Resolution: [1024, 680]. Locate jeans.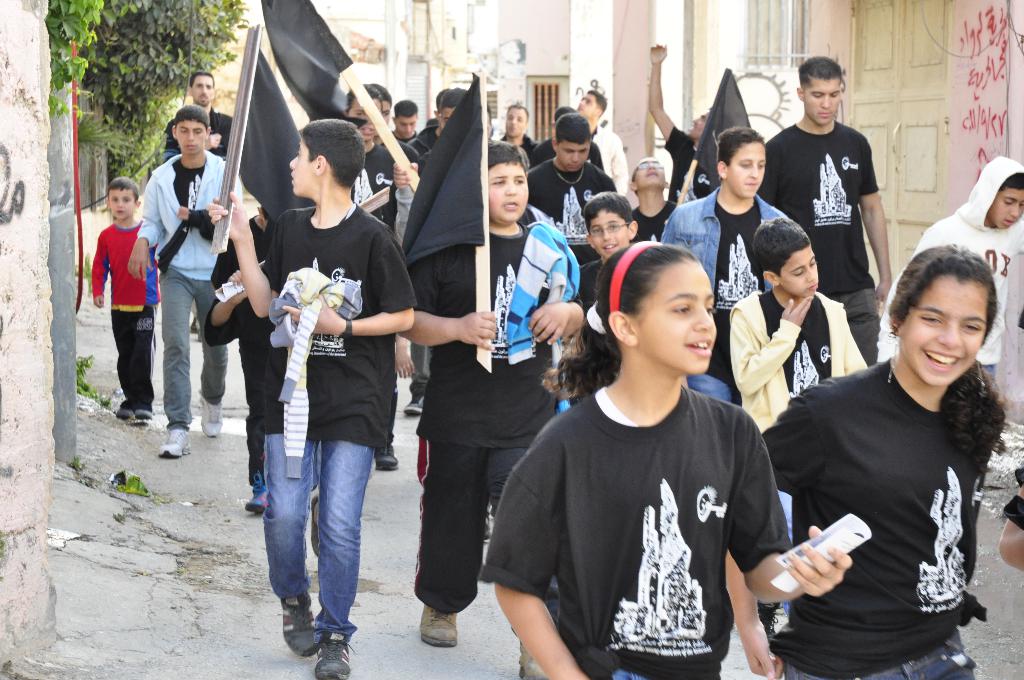
<region>823, 285, 883, 366</region>.
